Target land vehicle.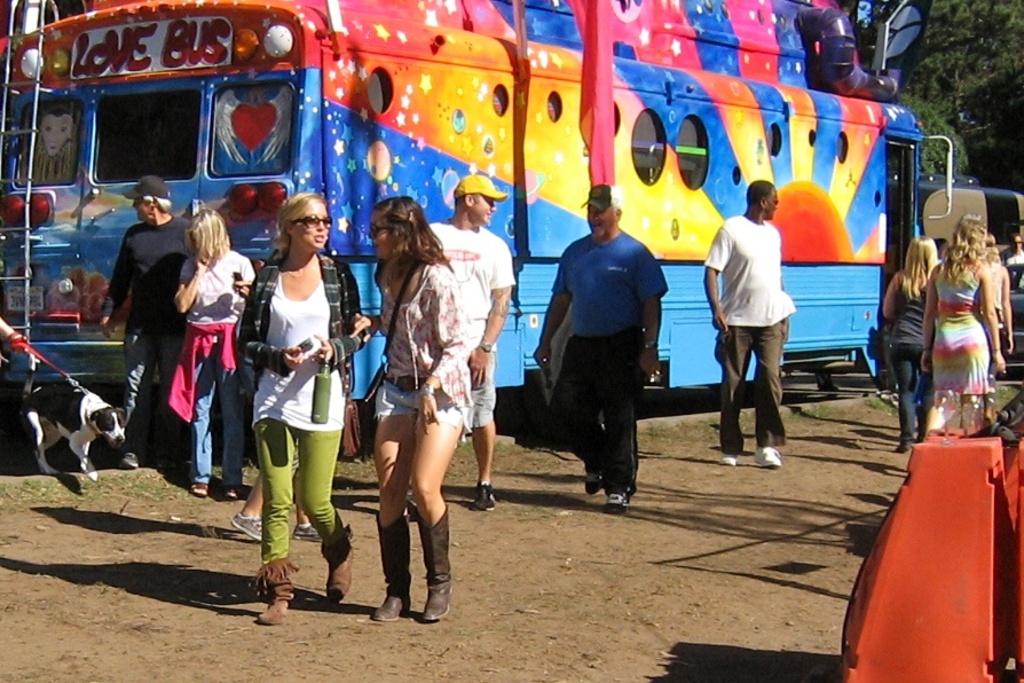
Target region: (41, 53, 956, 528).
